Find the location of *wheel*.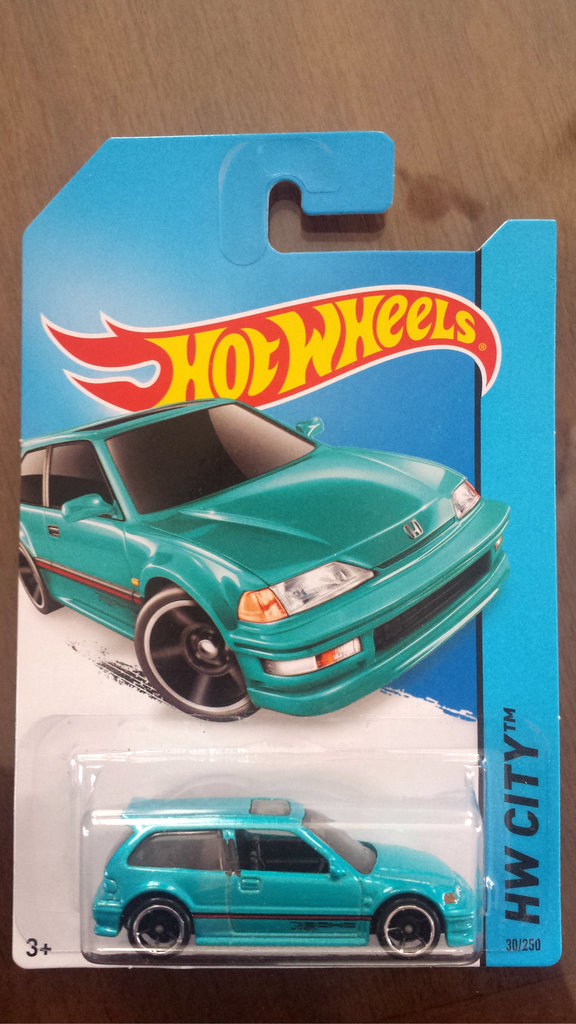
Location: region(14, 550, 53, 614).
